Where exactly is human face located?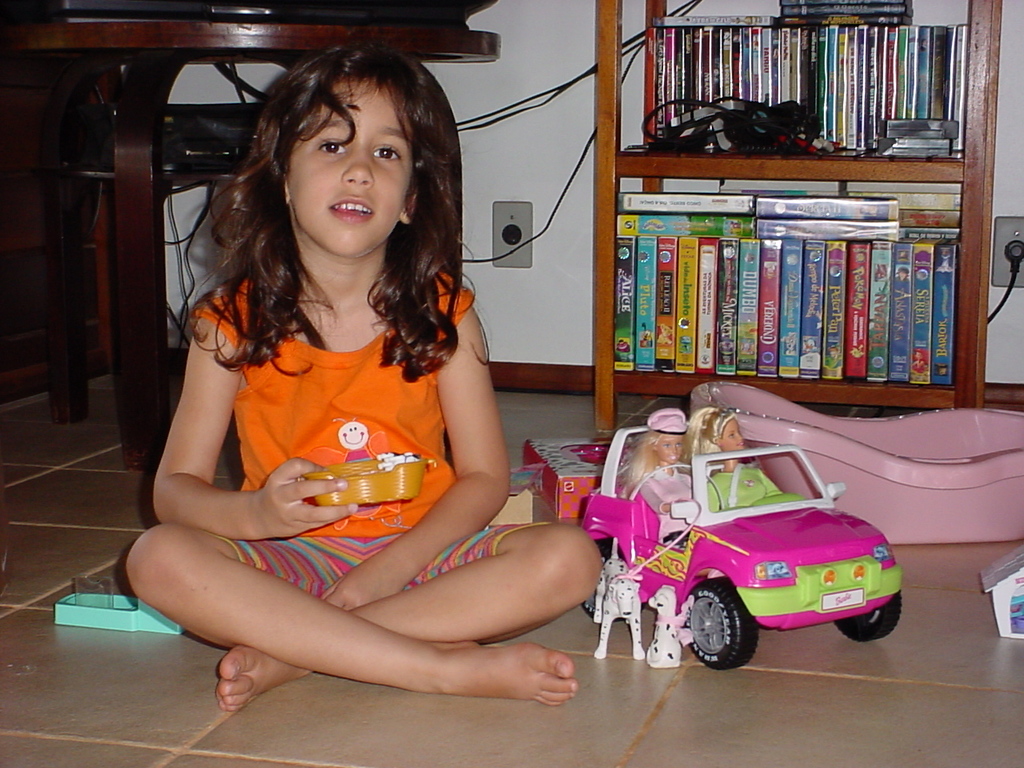
Its bounding box is {"x1": 290, "y1": 76, "x2": 416, "y2": 252}.
